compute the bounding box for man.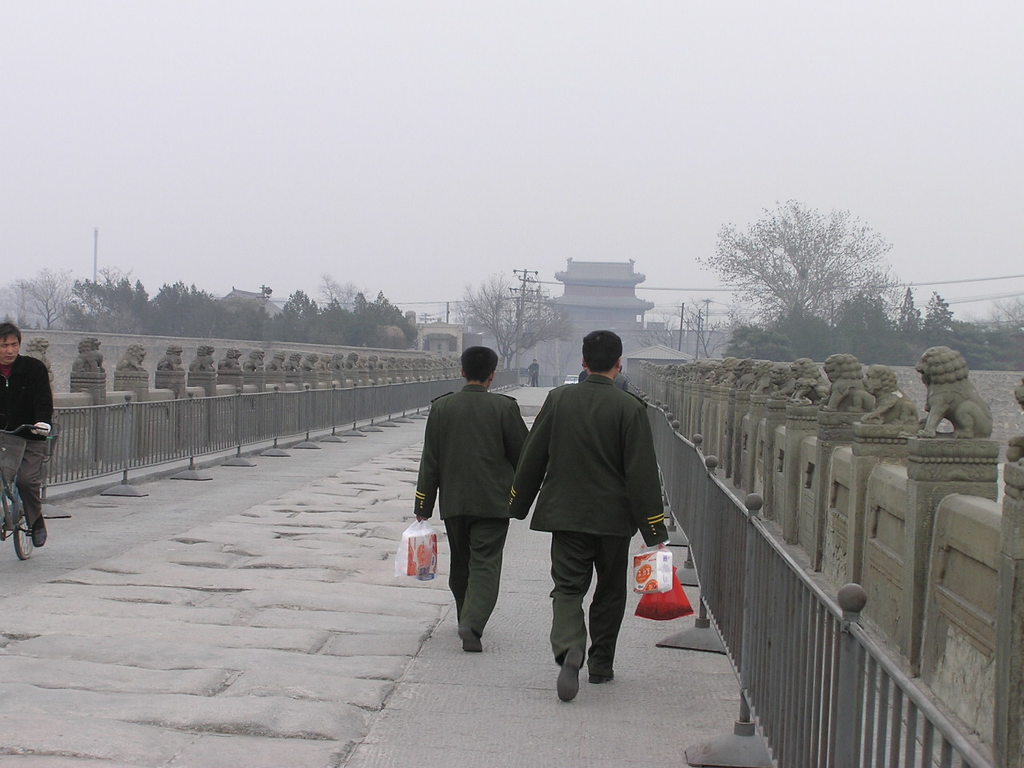
x1=0, y1=326, x2=42, y2=577.
